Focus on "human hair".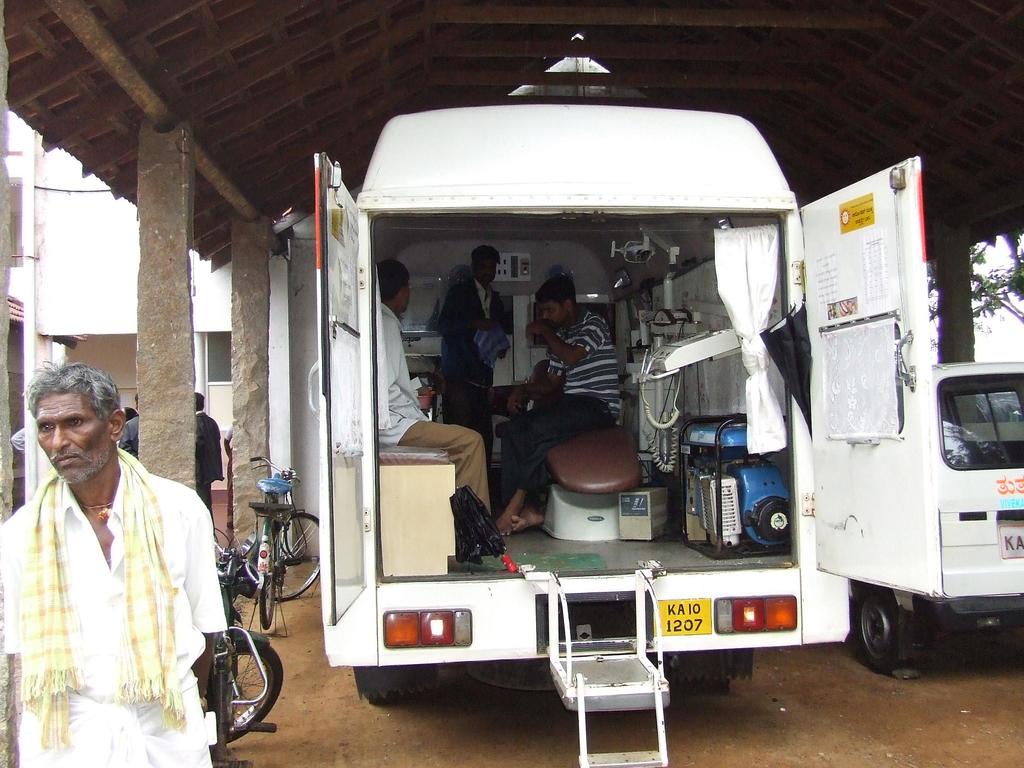
Focused at [472,241,499,263].
